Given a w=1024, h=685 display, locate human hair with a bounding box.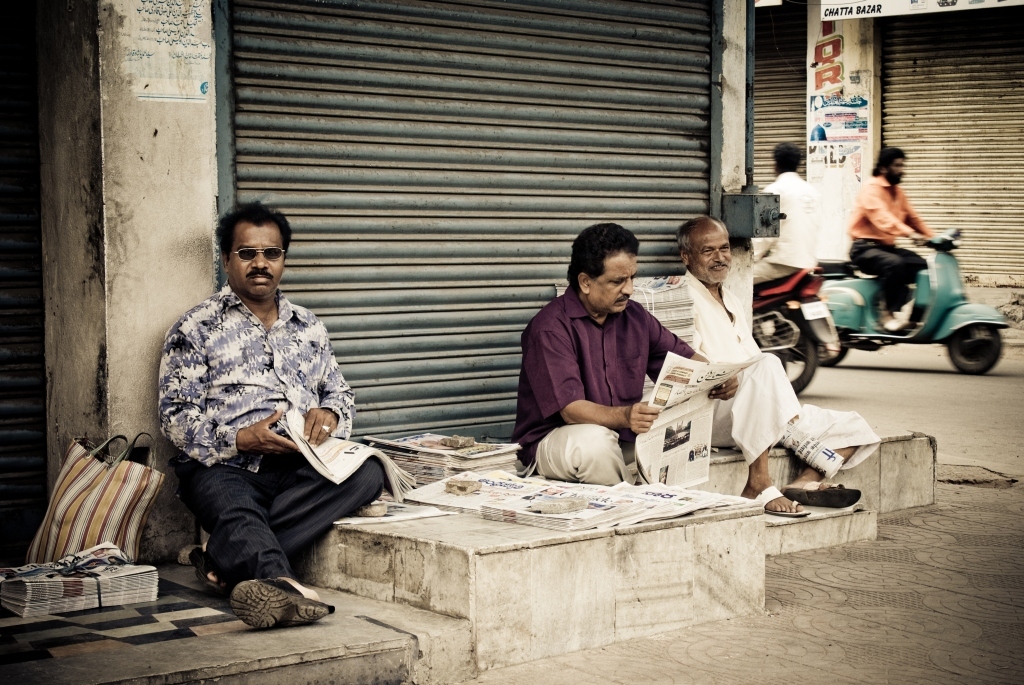
Located: <bbox>673, 214, 729, 260</bbox>.
